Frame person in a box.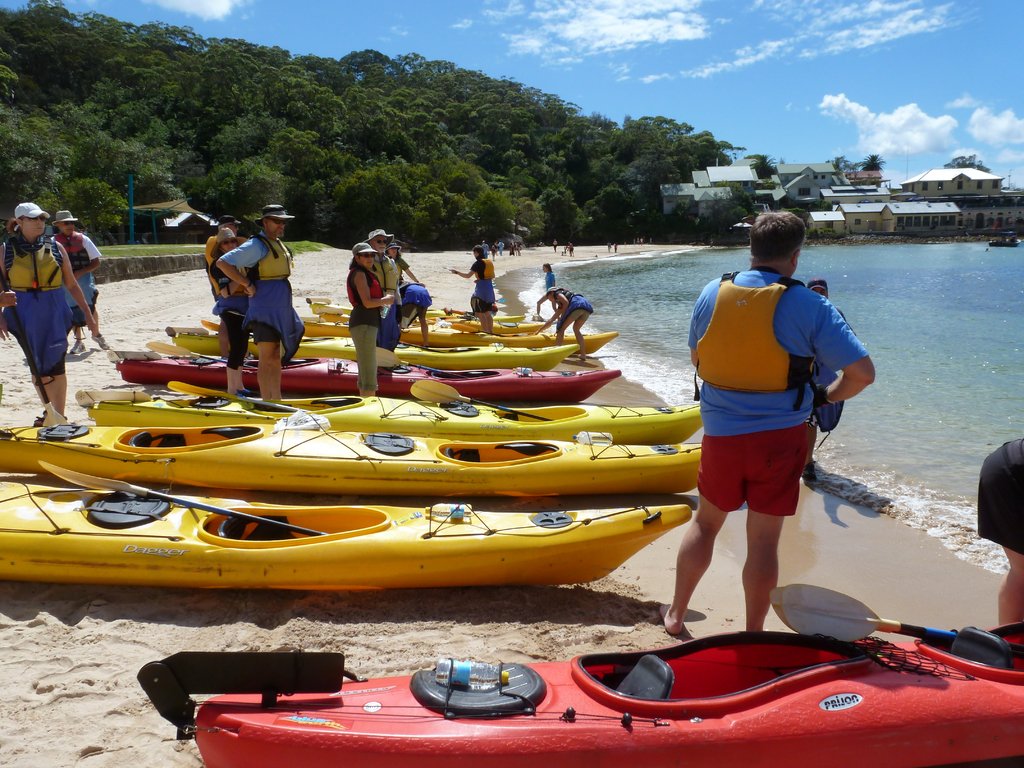
<box>533,262,557,316</box>.
